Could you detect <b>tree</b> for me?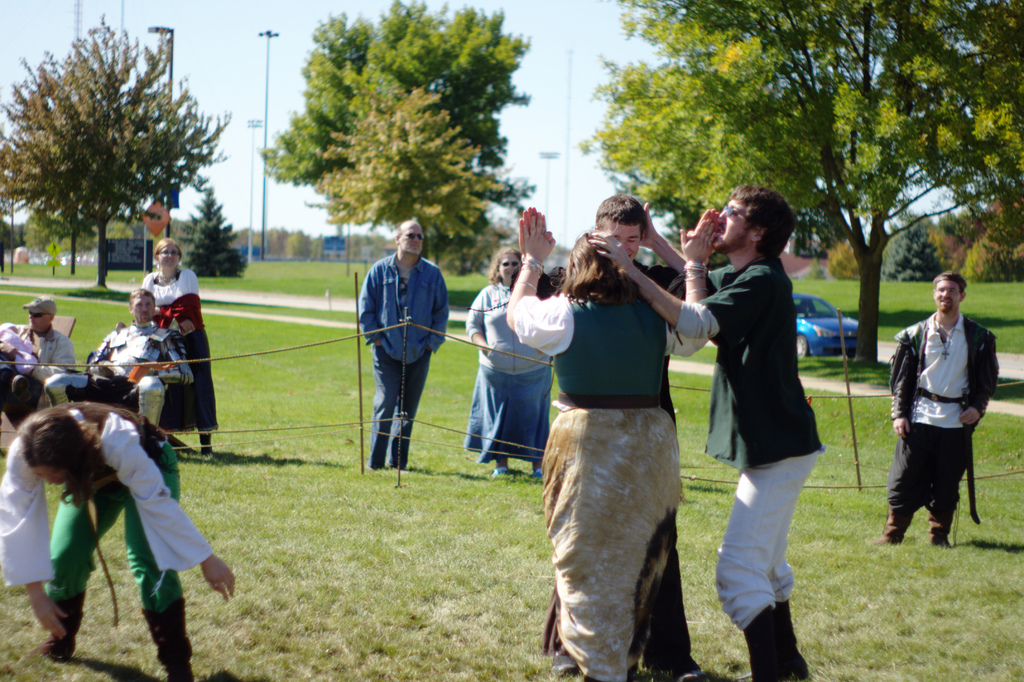
Detection result: x1=467 y1=202 x2=508 y2=273.
